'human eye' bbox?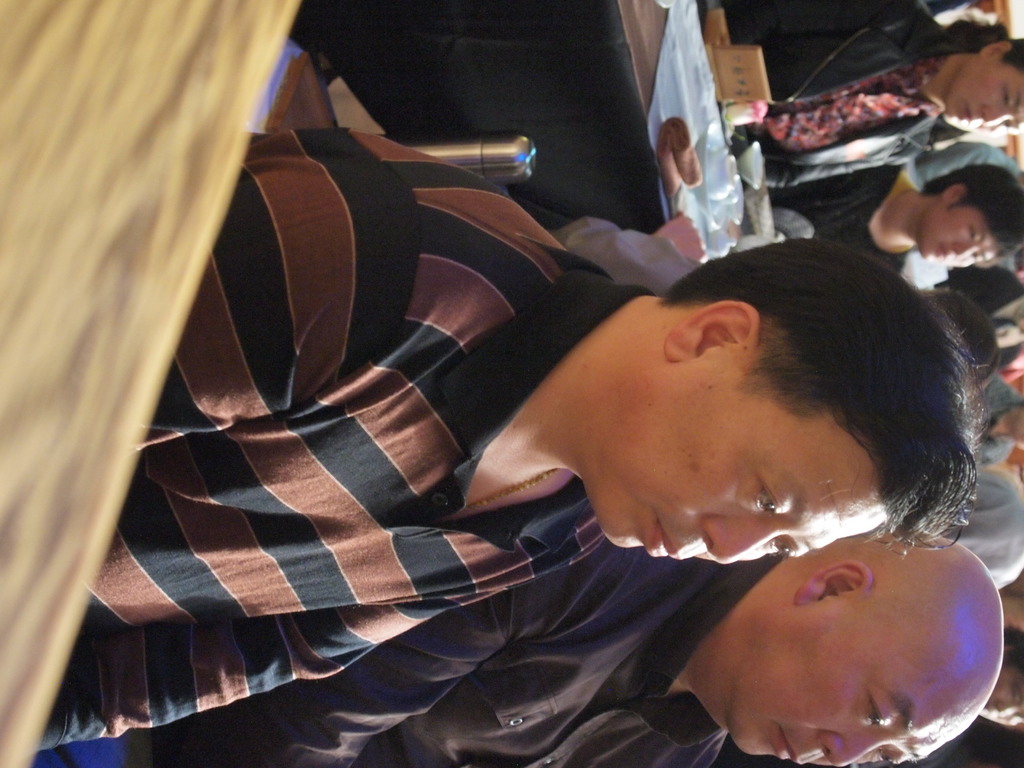
crop(971, 254, 980, 263)
